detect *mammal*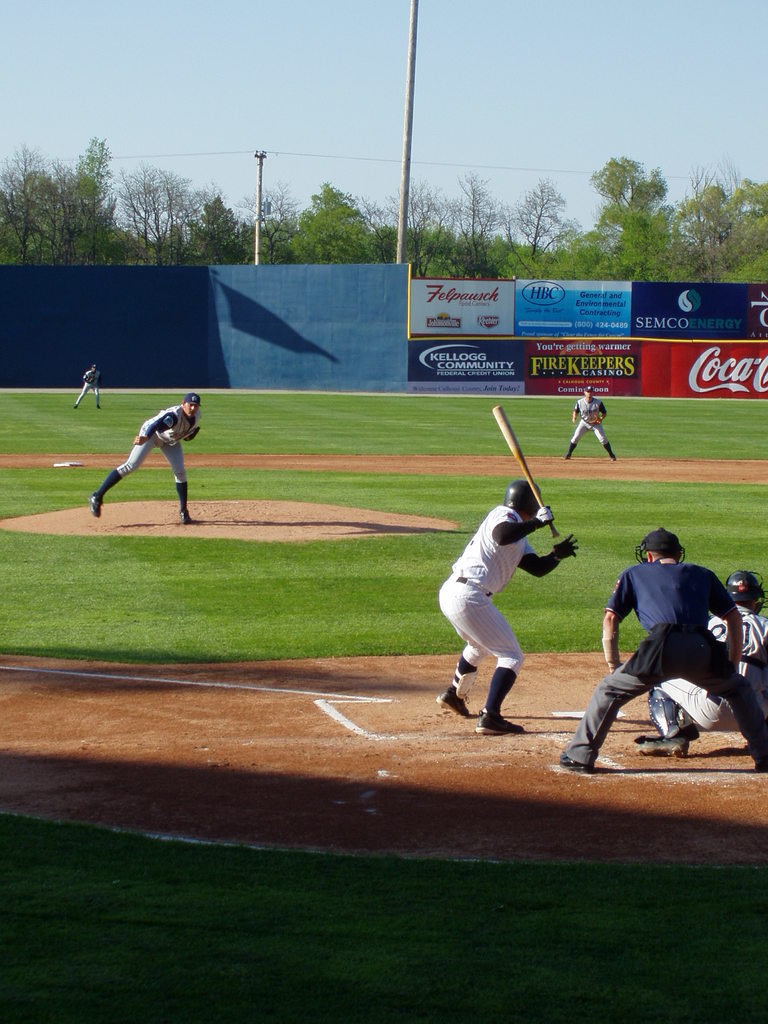
left=72, top=365, right=106, bottom=410
